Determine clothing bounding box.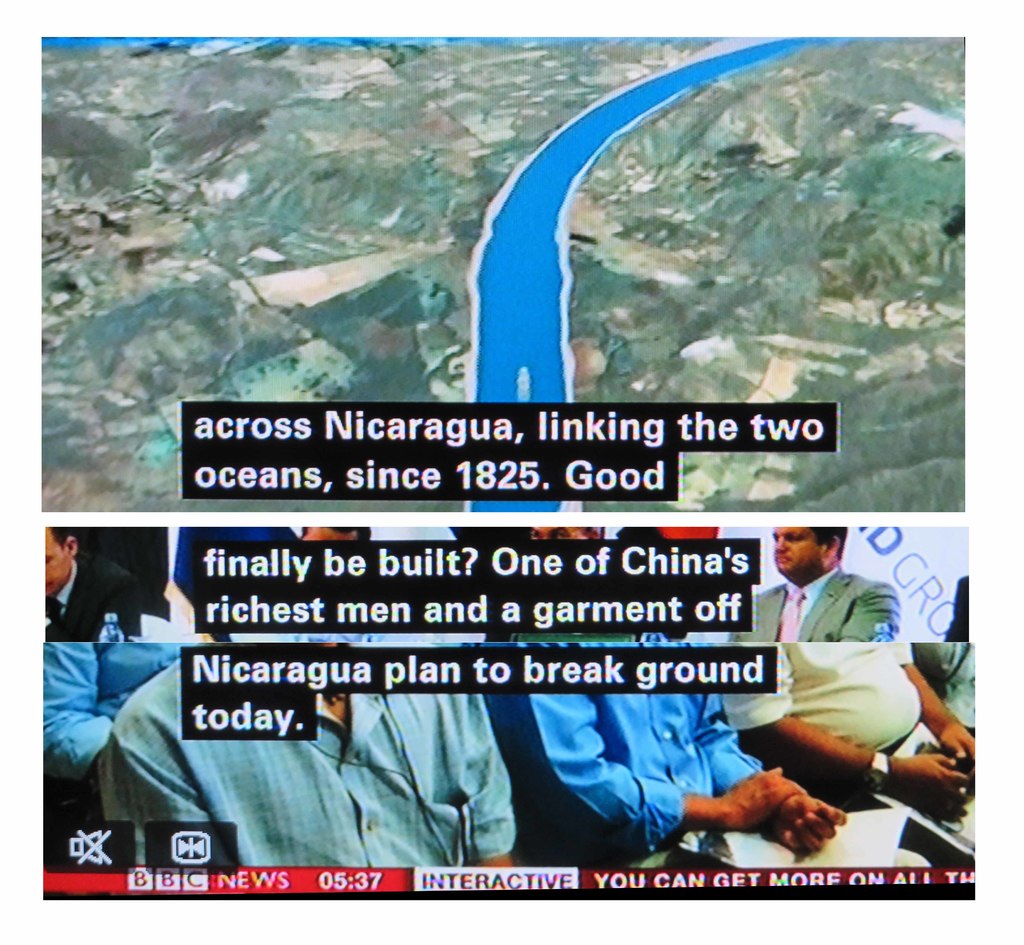
Determined: region(42, 639, 195, 782).
